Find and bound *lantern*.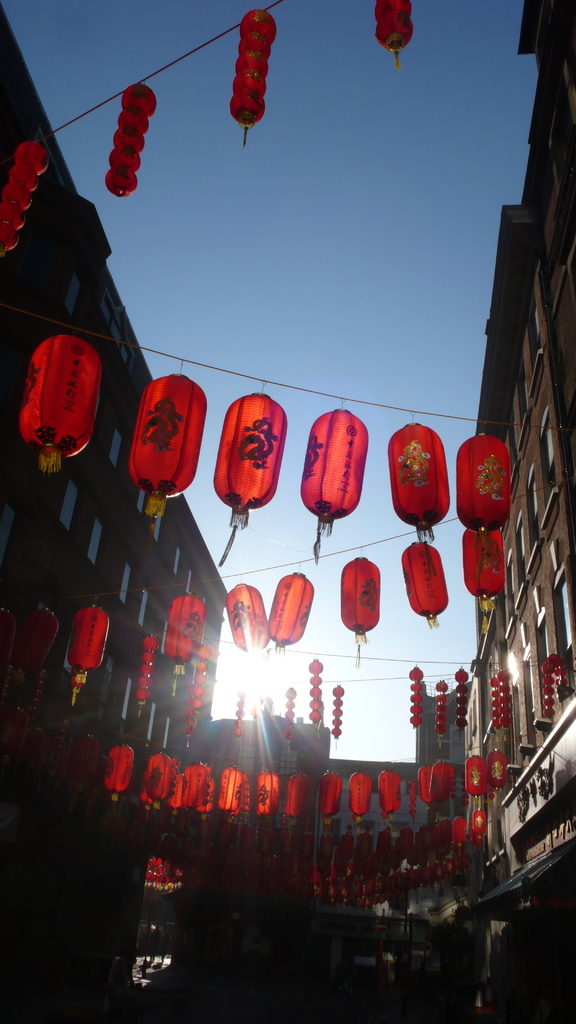
Bound: select_region(489, 676, 501, 730).
